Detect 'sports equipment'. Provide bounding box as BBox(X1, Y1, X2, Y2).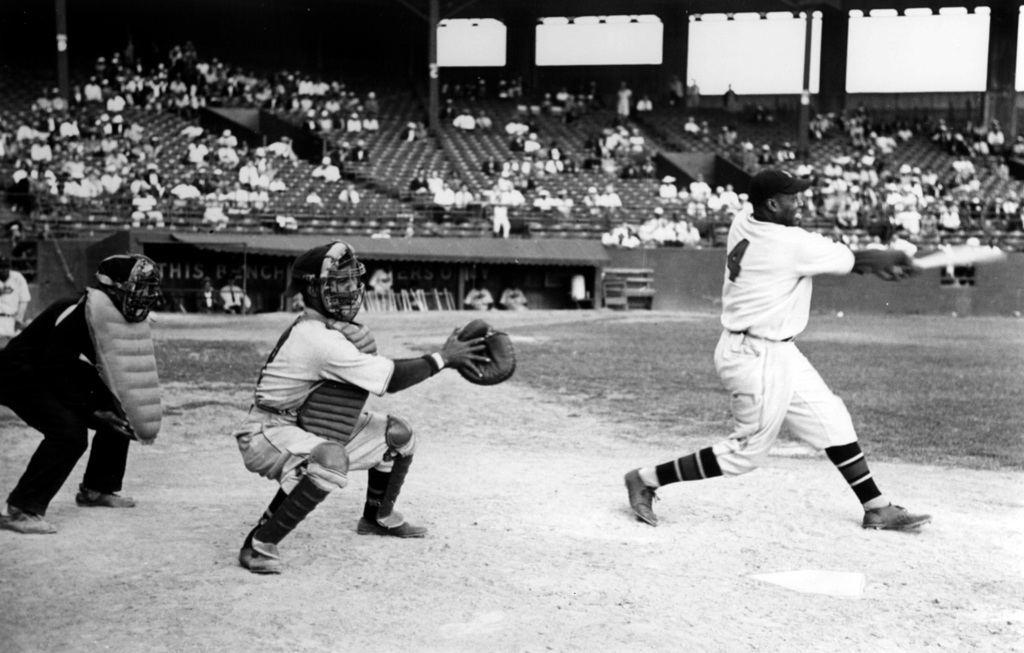
BBox(292, 317, 385, 447).
